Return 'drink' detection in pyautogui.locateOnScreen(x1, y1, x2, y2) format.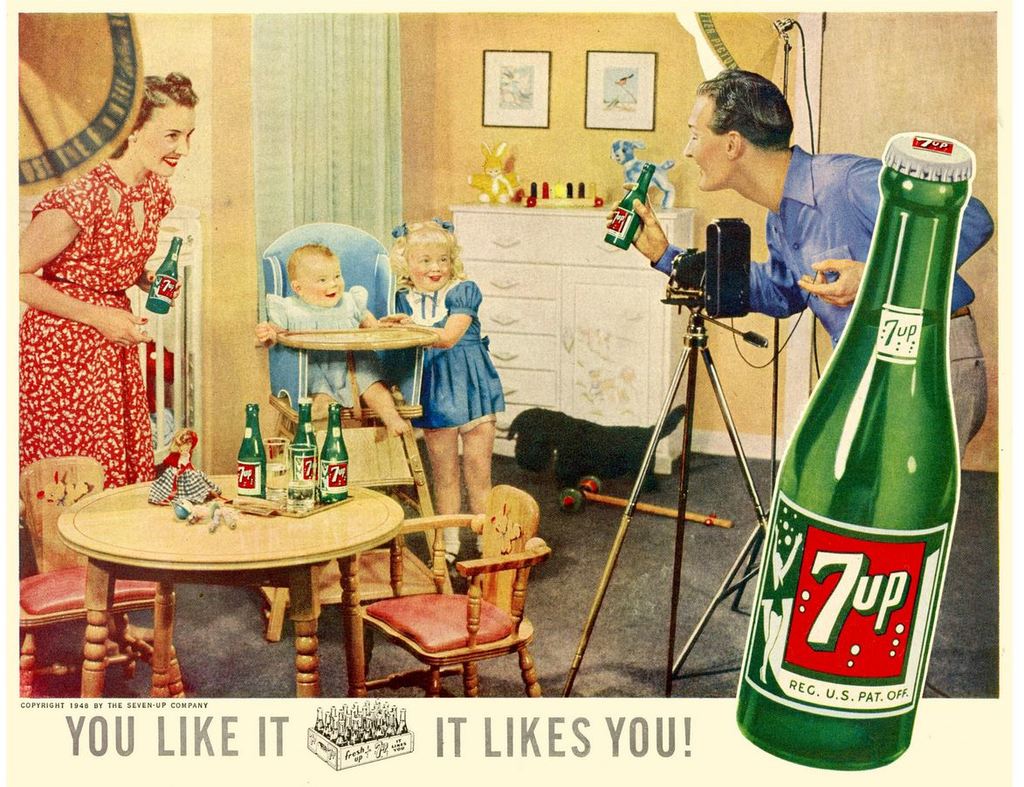
pyautogui.locateOnScreen(281, 477, 315, 506).
